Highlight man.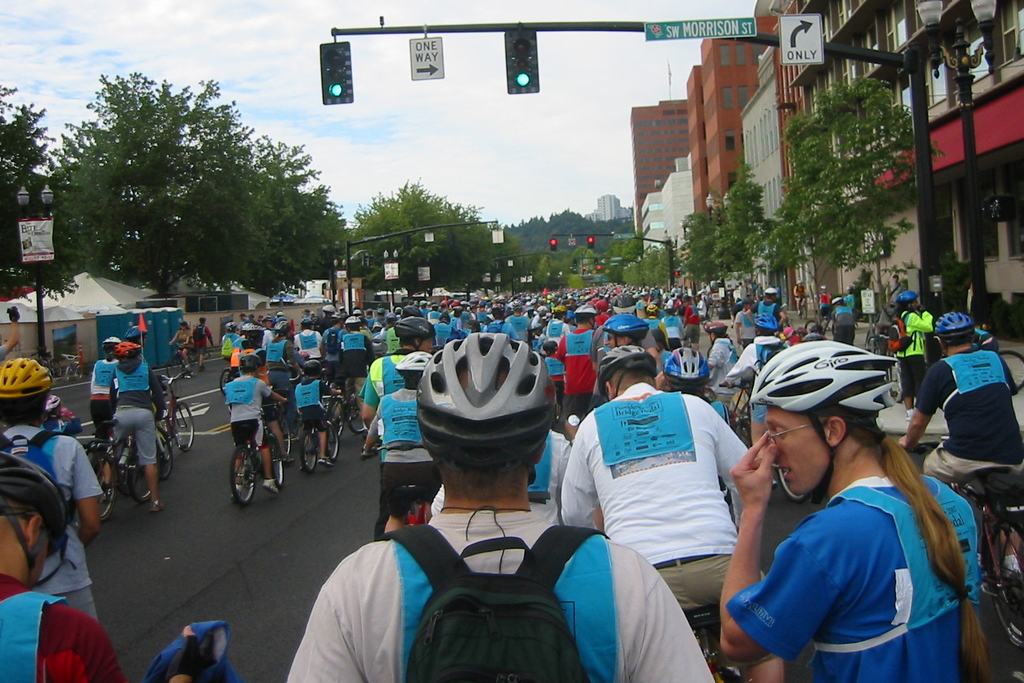
Highlighted region: BBox(286, 336, 722, 682).
